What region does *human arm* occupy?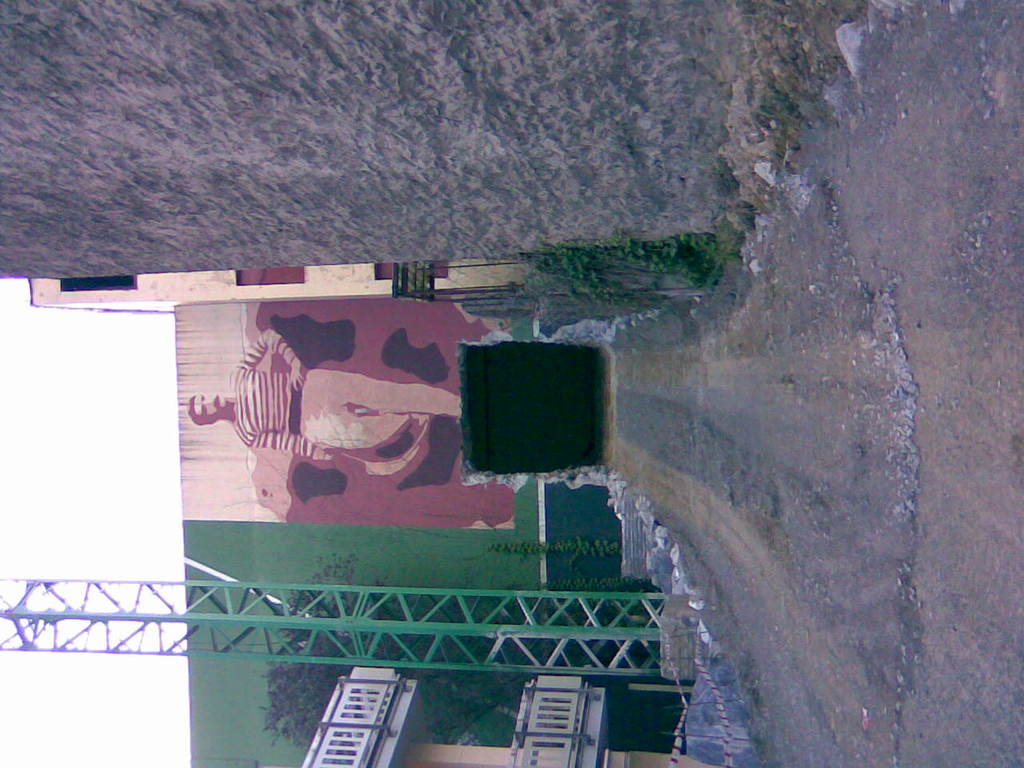
(235, 328, 307, 390).
